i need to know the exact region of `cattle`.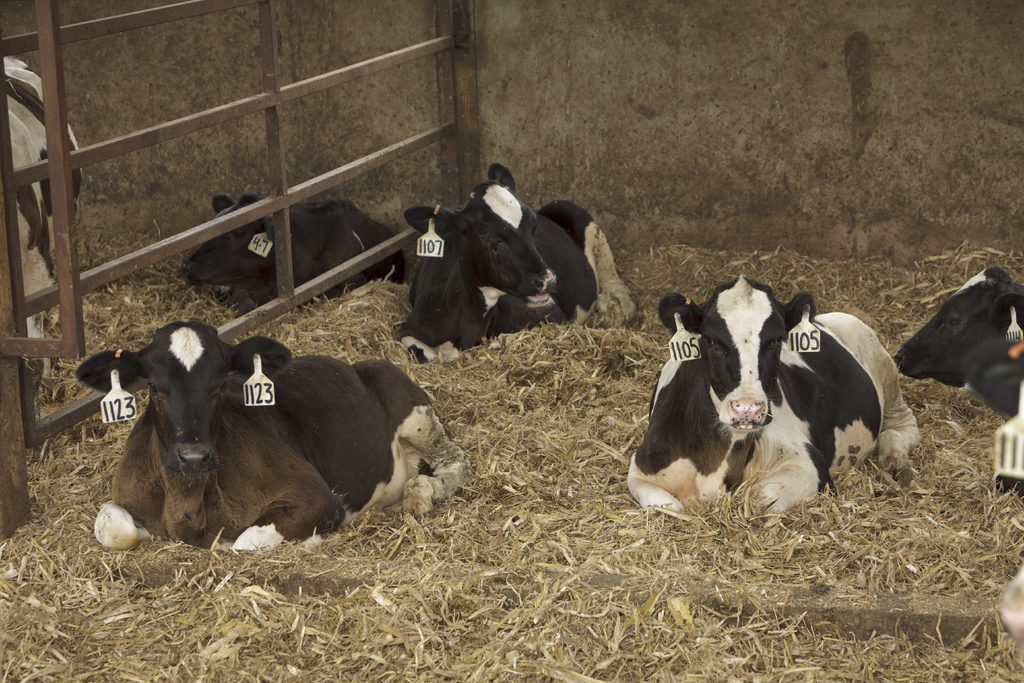
Region: bbox=[887, 263, 1023, 420].
